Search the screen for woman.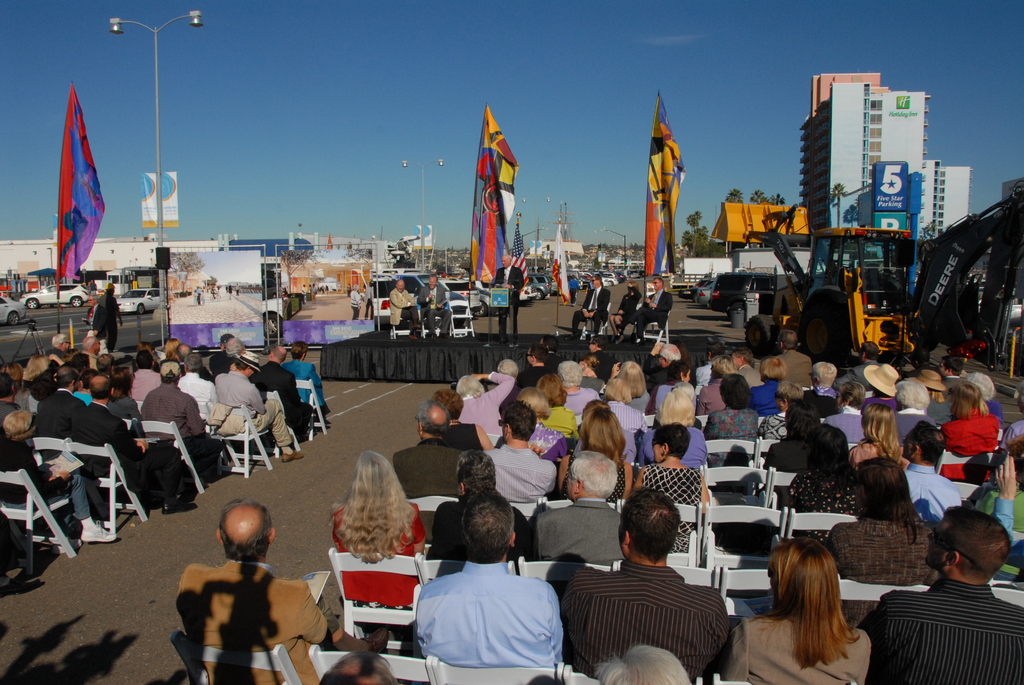
Found at {"x1": 657, "y1": 363, "x2": 698, "y2": 415}.
